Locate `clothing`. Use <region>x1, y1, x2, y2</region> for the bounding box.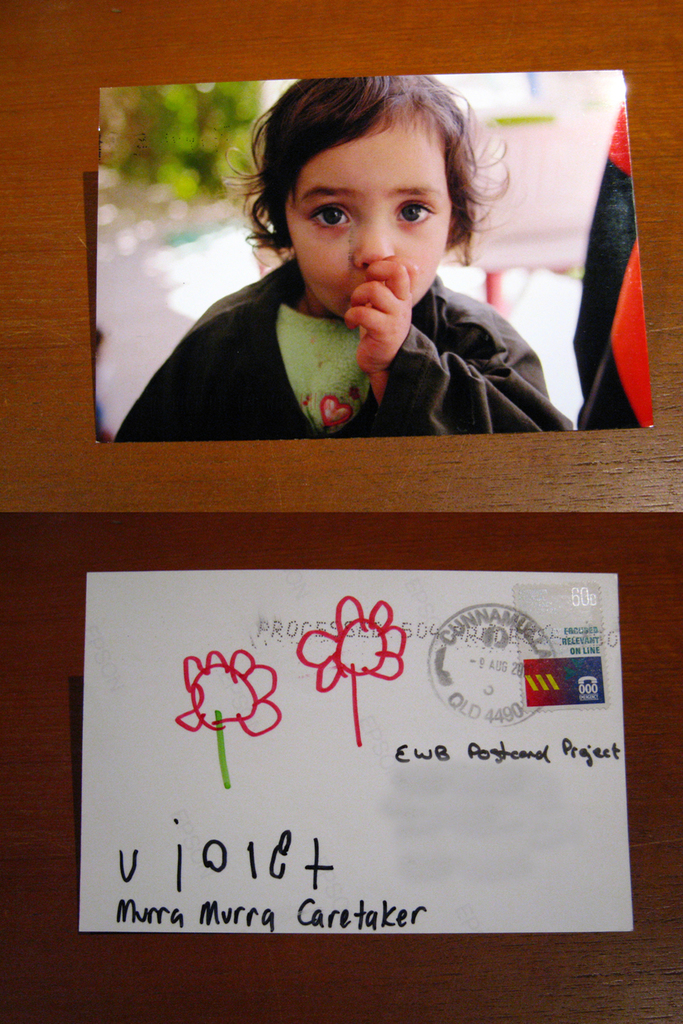
<region>113, 190, 576, 436</region>.
